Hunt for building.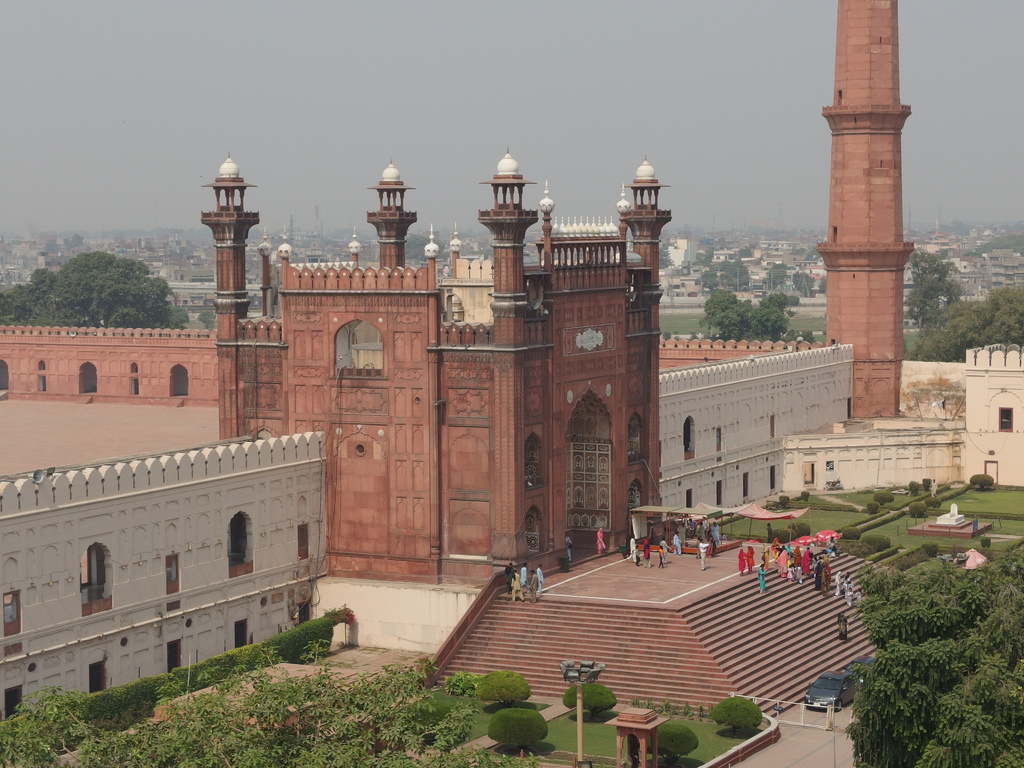
Hunted down at 205 150 673 584.
